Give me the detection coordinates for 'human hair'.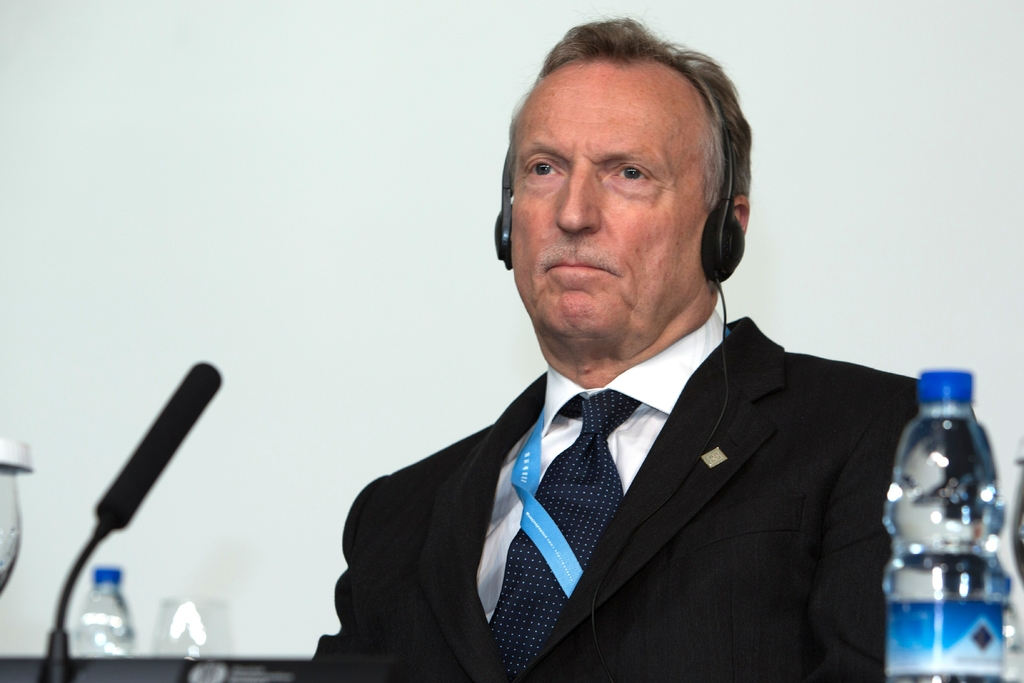
x1=494 y1=30 x2=748 y2=301.
